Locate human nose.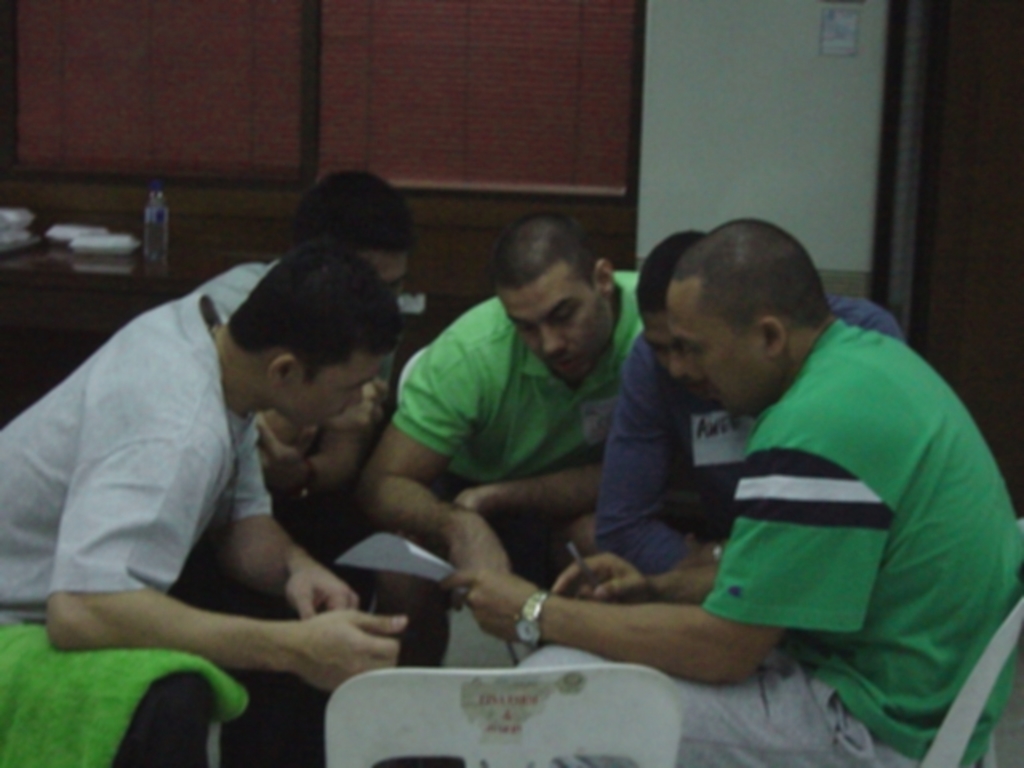
Bounding box: x1=664 y1=350 x2=683 y2=379.
